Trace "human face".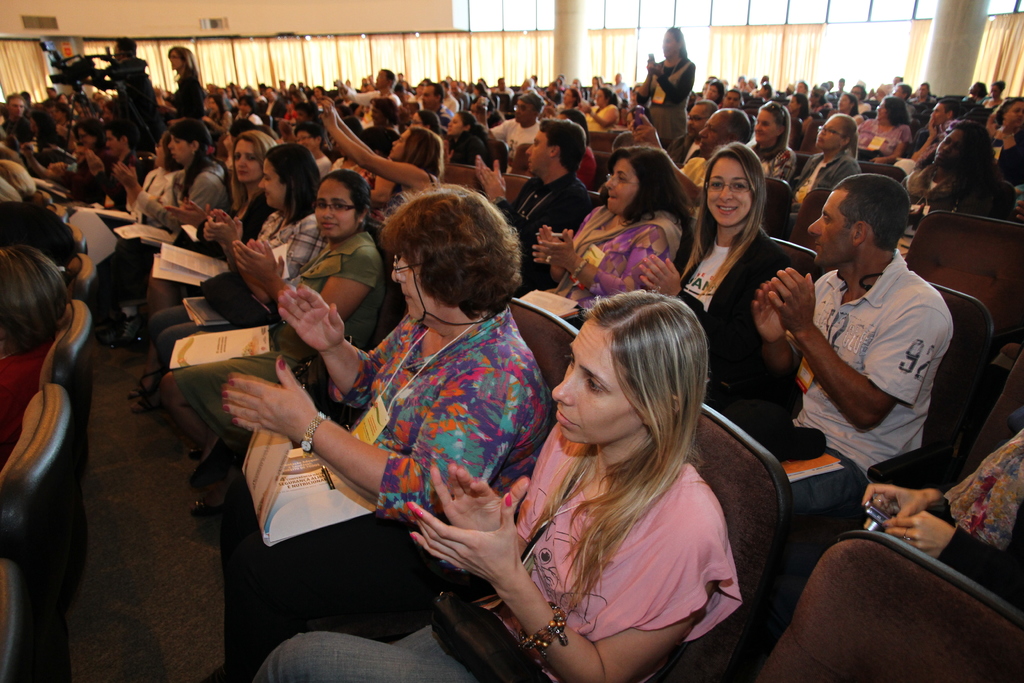
Traced to select_region(386, 128, 410, 161).
